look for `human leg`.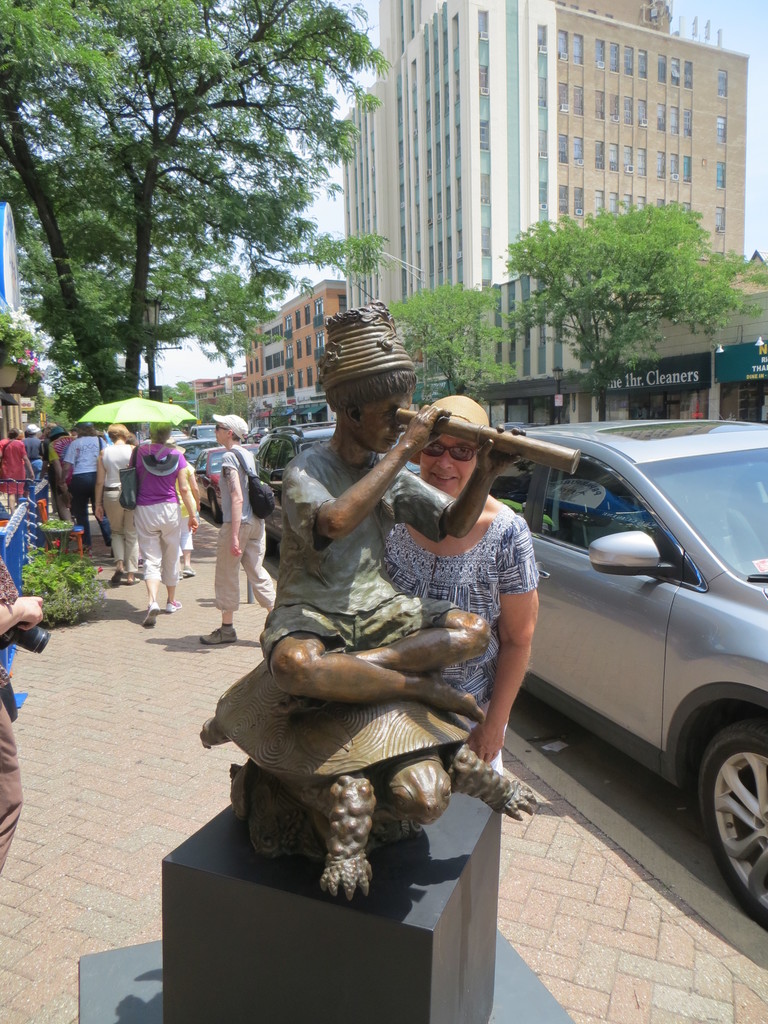
Found: locate(243, 517, 276, 607).
